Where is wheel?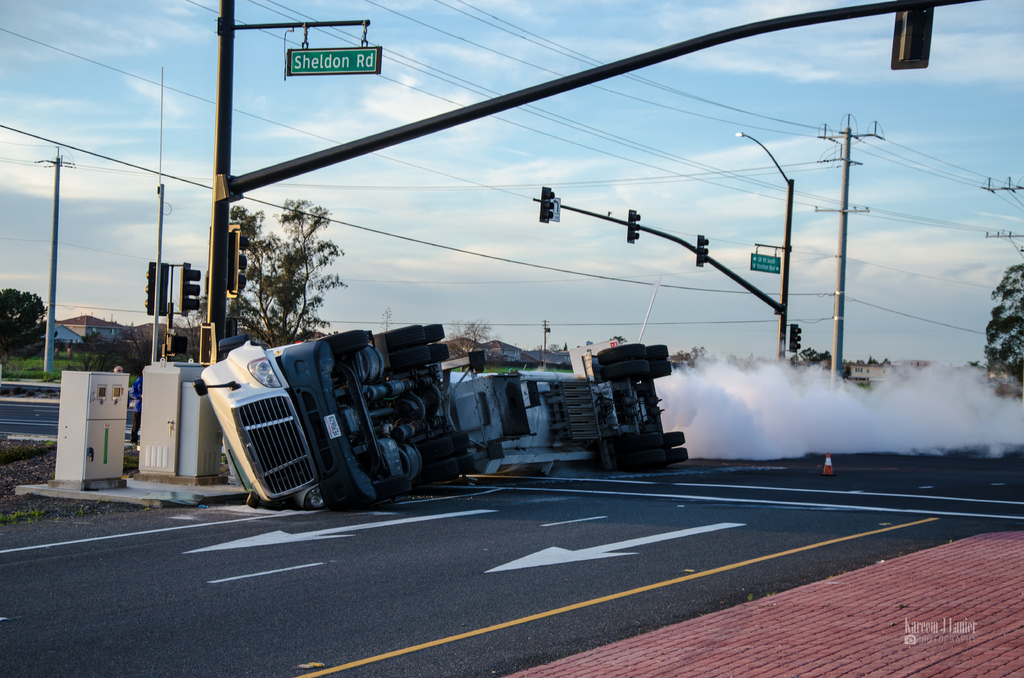
369/472/413/499.
